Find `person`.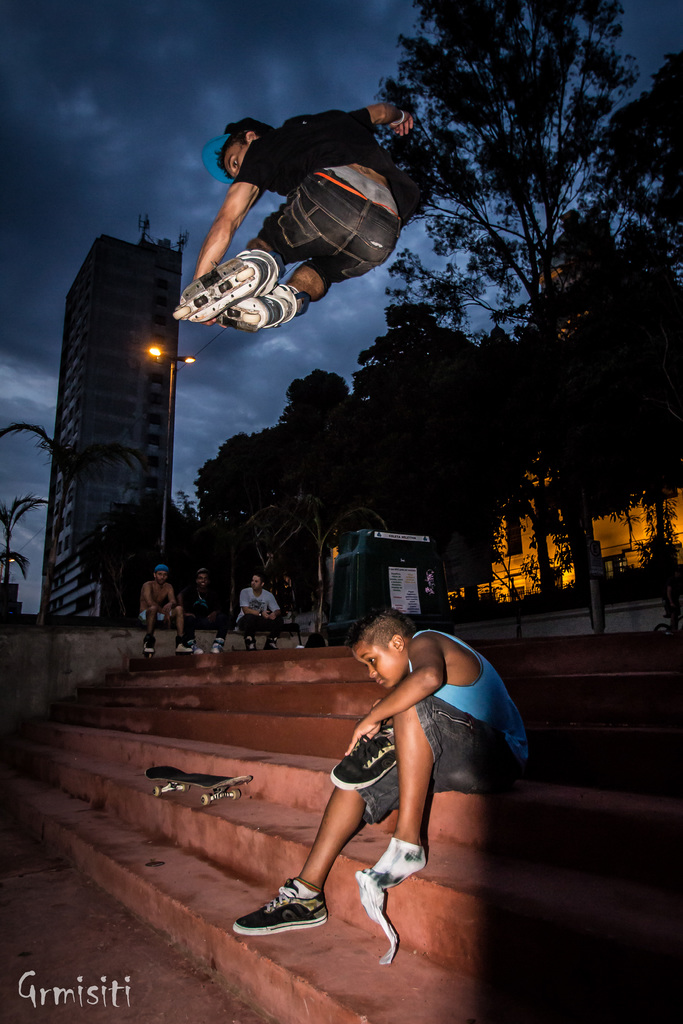
(x1=256, y1=622, x2=509, y2=951).
